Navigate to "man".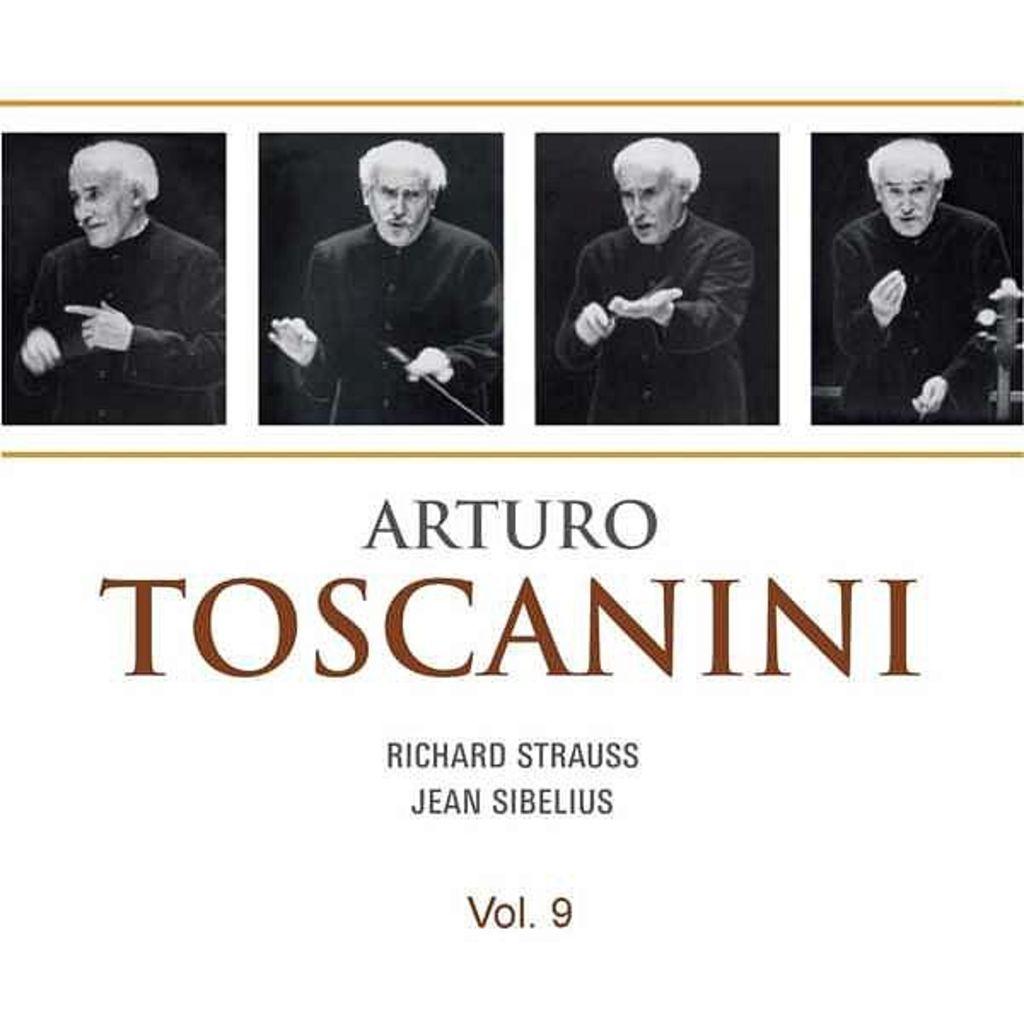
Navigation target: 280/143/515/415.
